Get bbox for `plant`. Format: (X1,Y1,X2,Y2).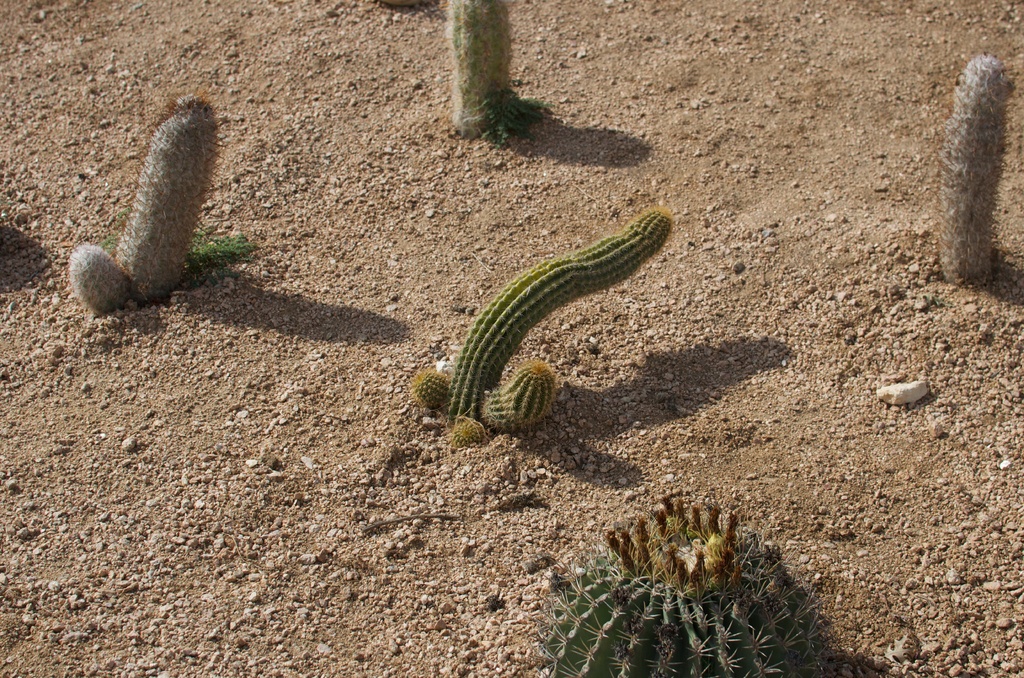
(935,55,1015,284).
